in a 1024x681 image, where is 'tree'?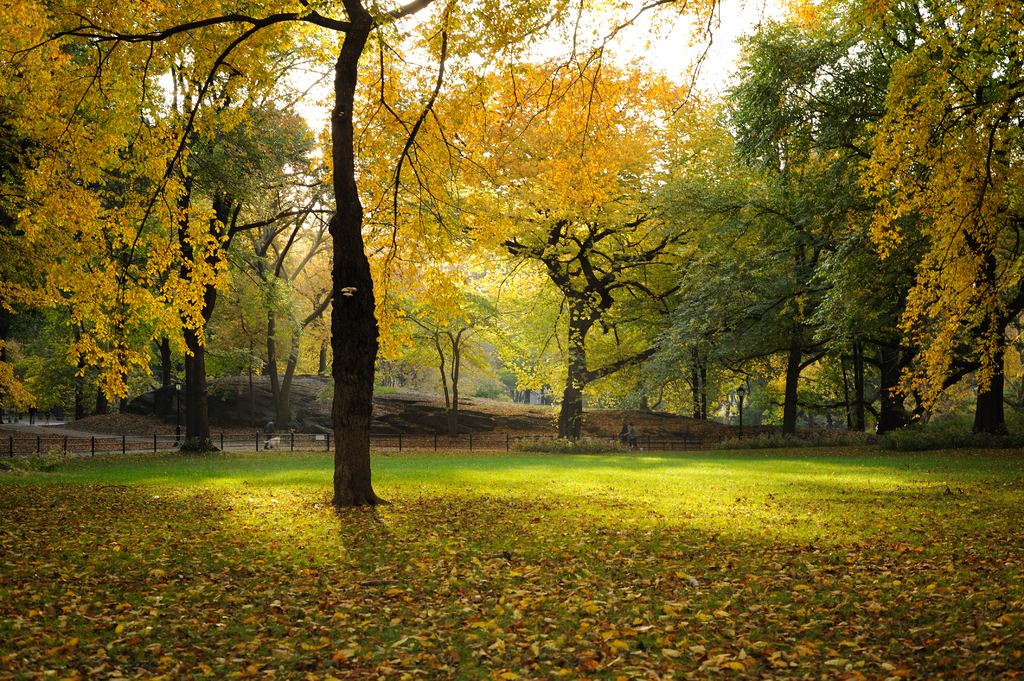
[x1=0, y1=0, x2=730, y2=512].
